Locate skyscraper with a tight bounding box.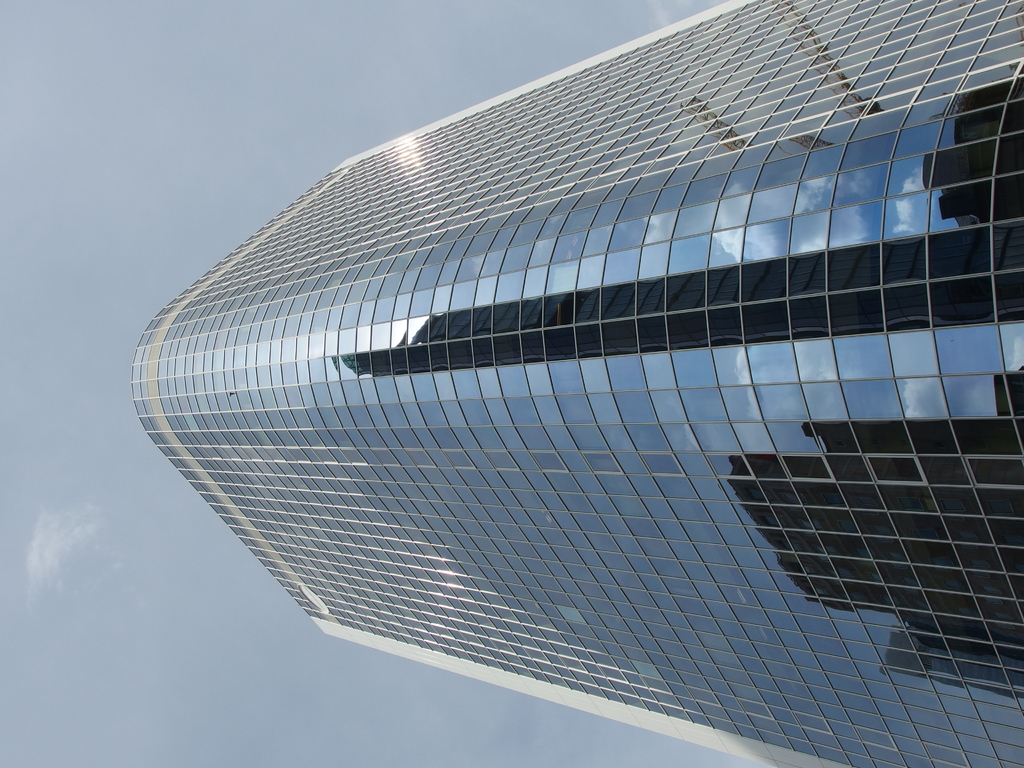
bbox=[82, 42, 993, 767].
